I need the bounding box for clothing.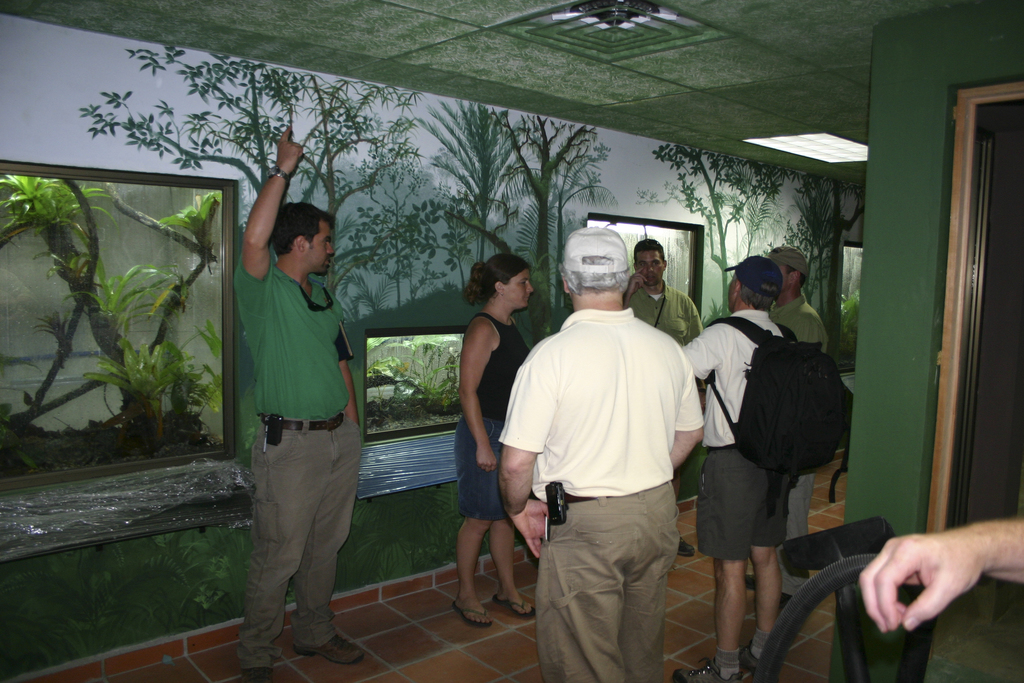
Here it is: (x1=676, y1=304, x2=782, y2=561).
